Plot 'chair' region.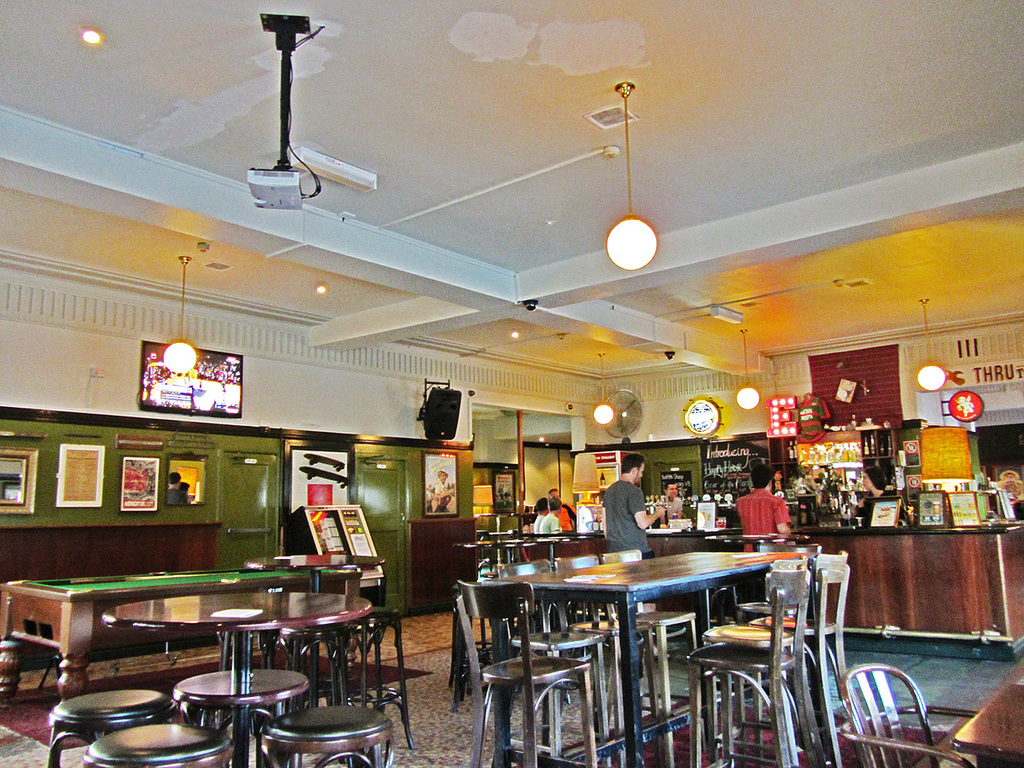
Plotted at <bbox>608, 558, 695, 767</bbox>.
